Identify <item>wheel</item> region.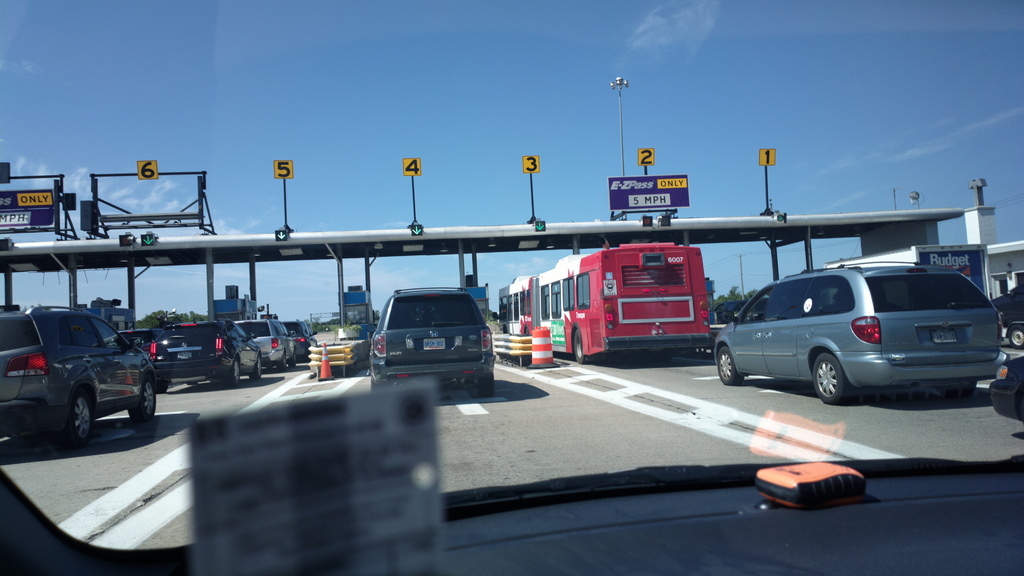
Region: [x1=127, y1=378, x2=158, y2=424].
